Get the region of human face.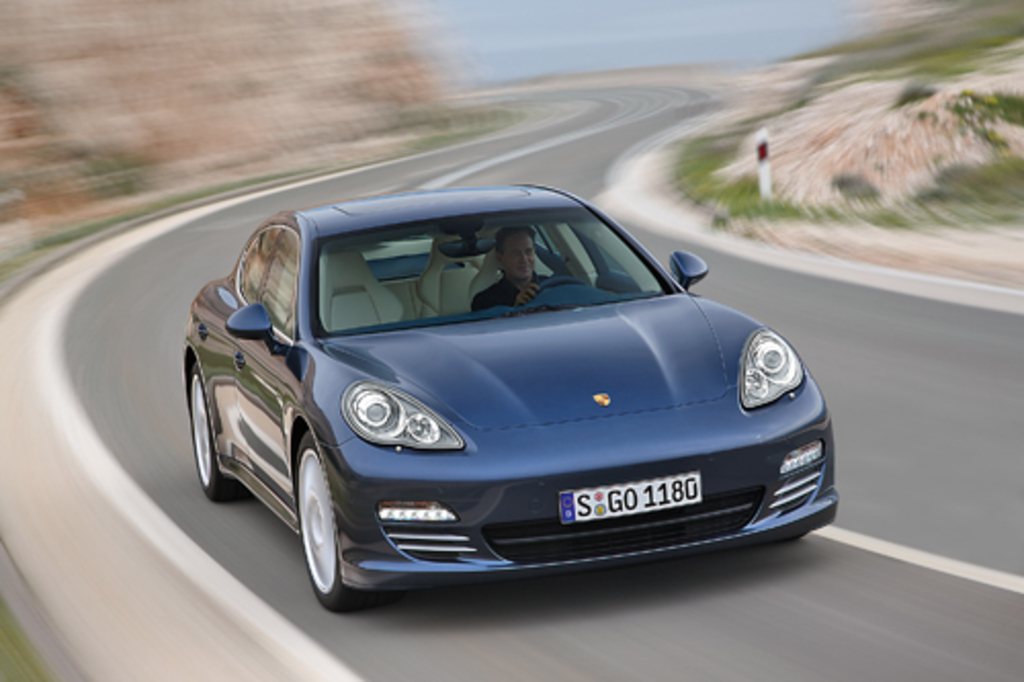
locate(508, 233, 537, 279).
